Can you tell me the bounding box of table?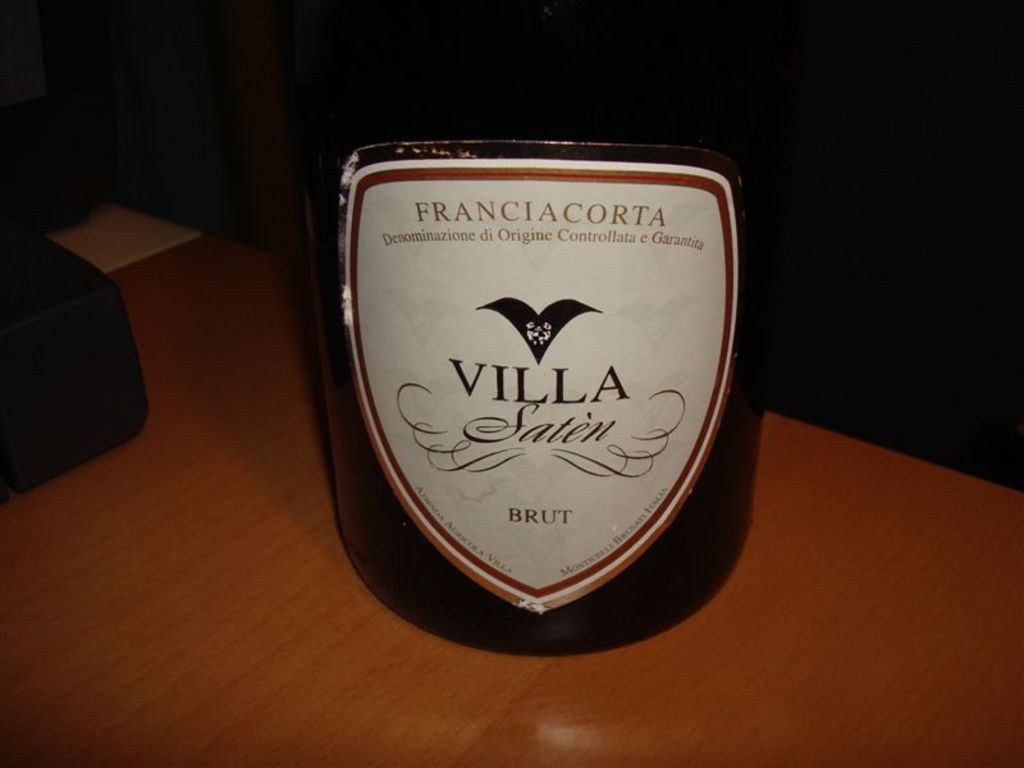
(0,210,1023,767).
